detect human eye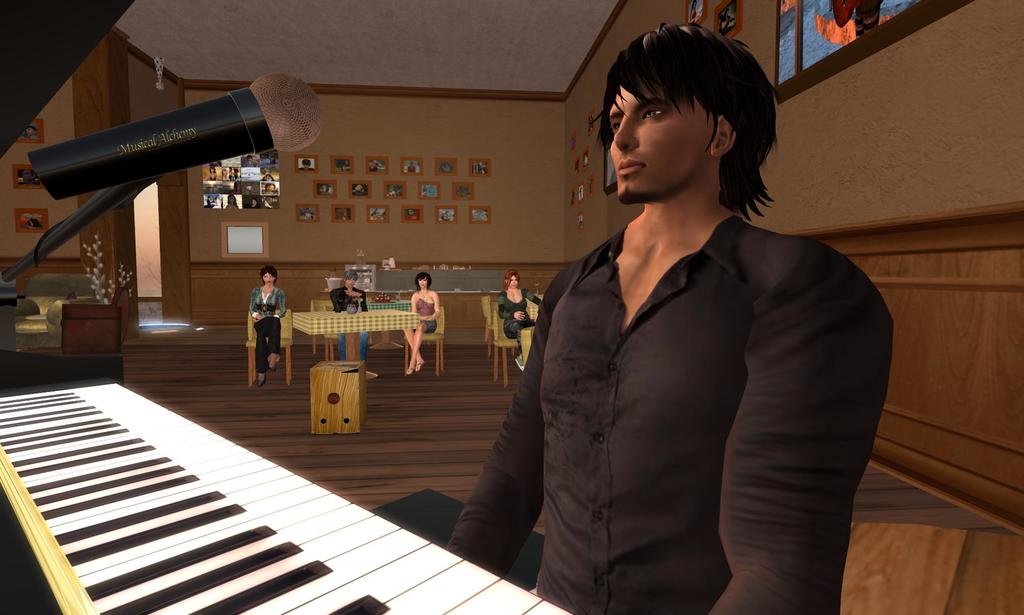
box=[607, 119, 621, 135]
